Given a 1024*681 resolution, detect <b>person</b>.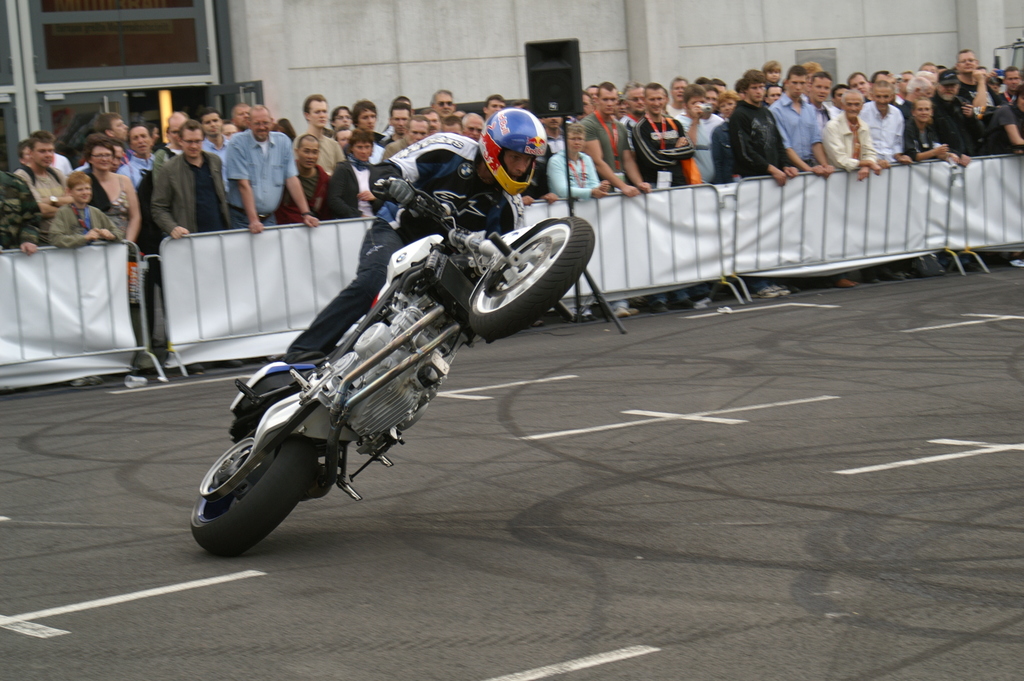
select_region(728, 87, 810, 185).
